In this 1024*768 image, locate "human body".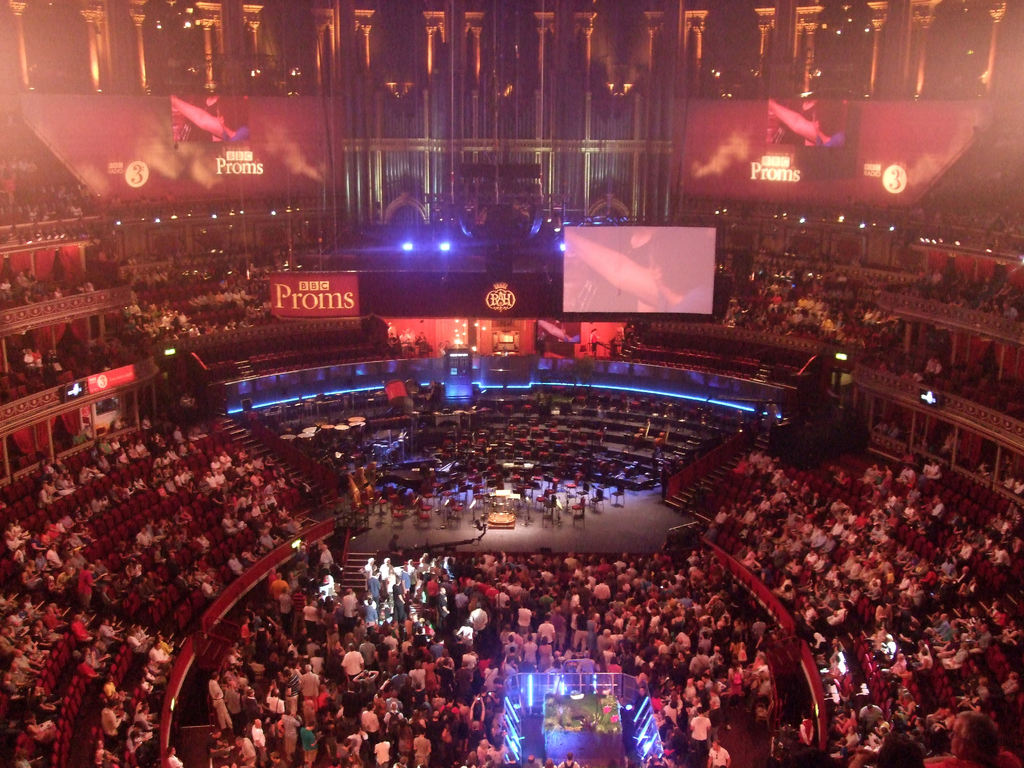
Bounding box: 938,632,968,656.
